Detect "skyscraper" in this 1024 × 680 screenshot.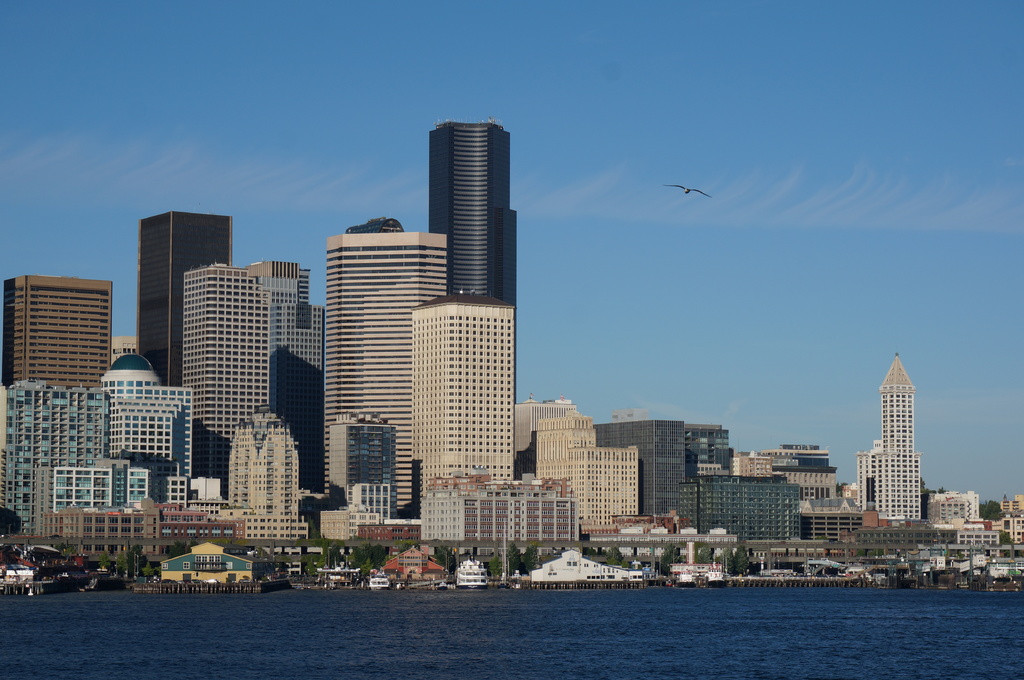
Detection: crop(137, 205, 242, 393).
